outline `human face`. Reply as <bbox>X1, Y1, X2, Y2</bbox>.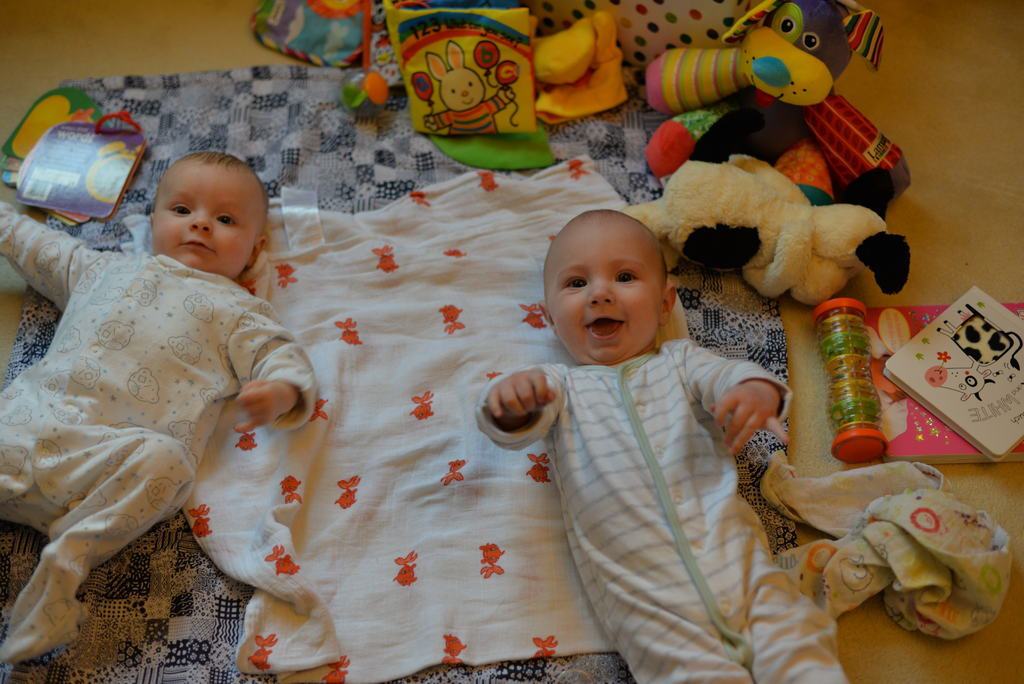
<bbox>152, 165, 260, 273</bbox>.
